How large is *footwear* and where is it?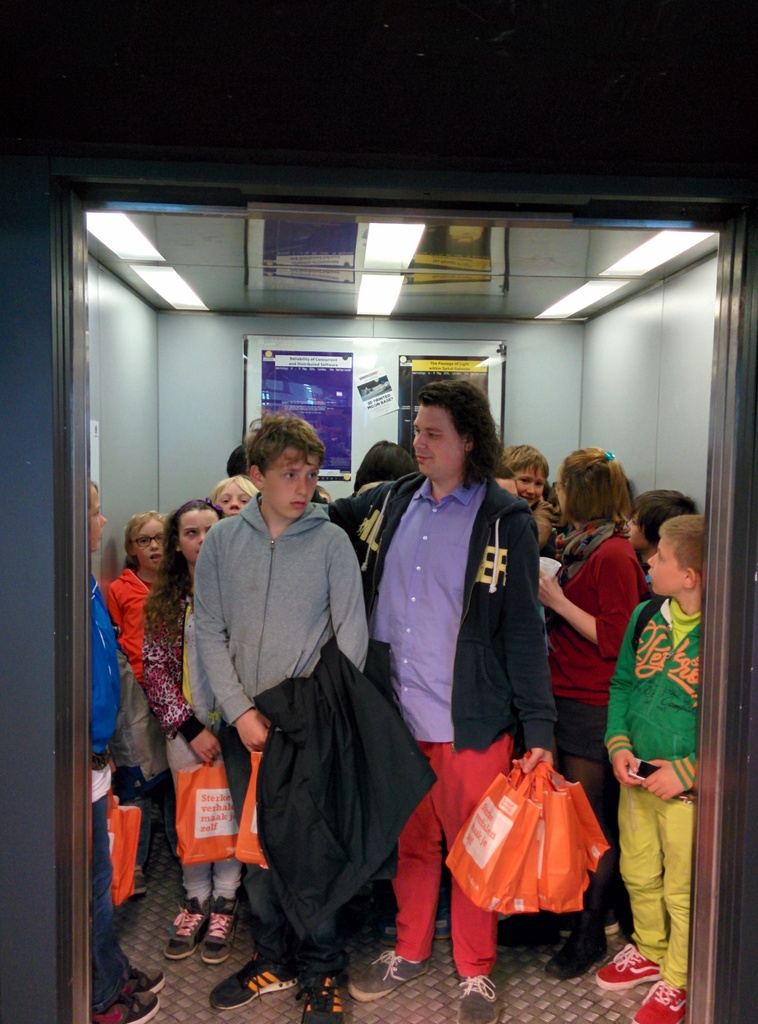
Bounding box: {"left": 124, "top": 967, "right": 171, "bottom": 995}.
